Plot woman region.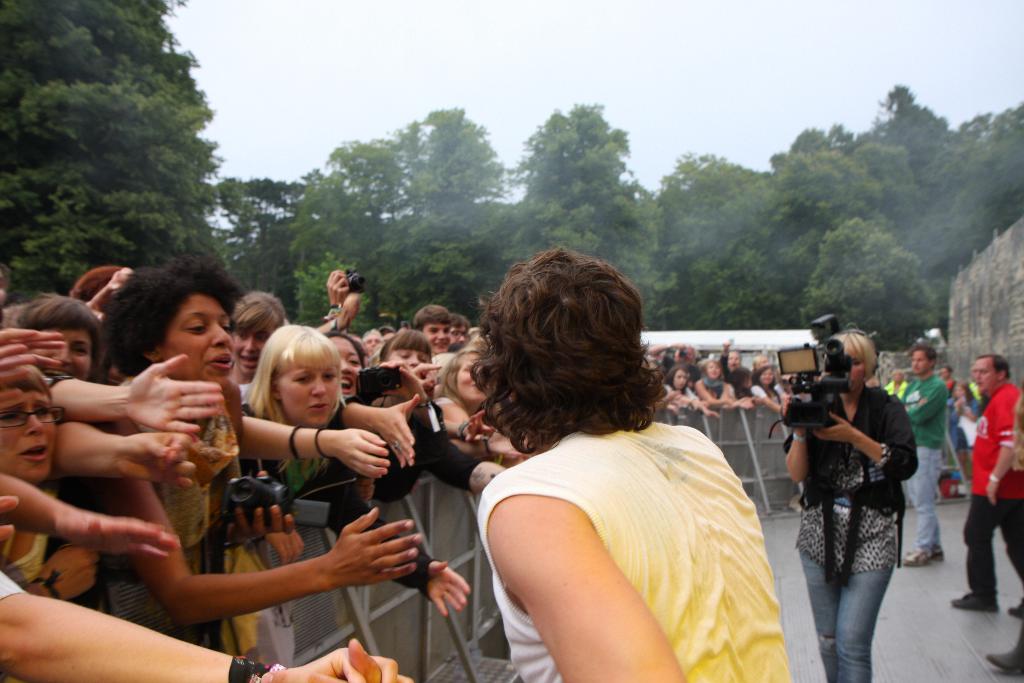
Plotted at (240, 321, 472, 605).
